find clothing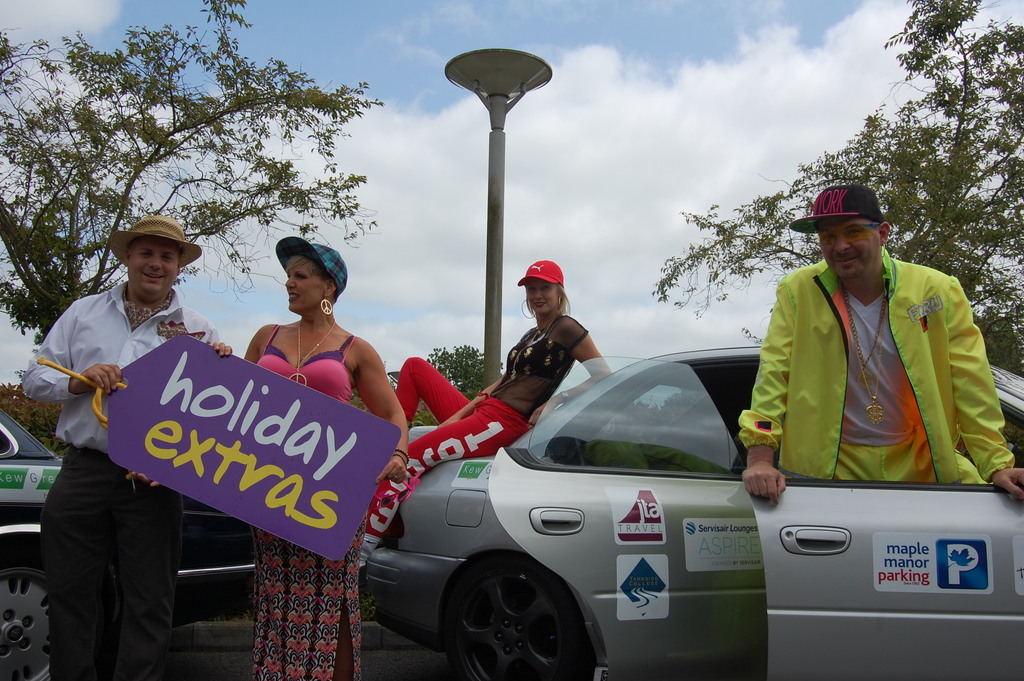
pyautogui.locateOnScreen(737, 245, 1018, 489)
